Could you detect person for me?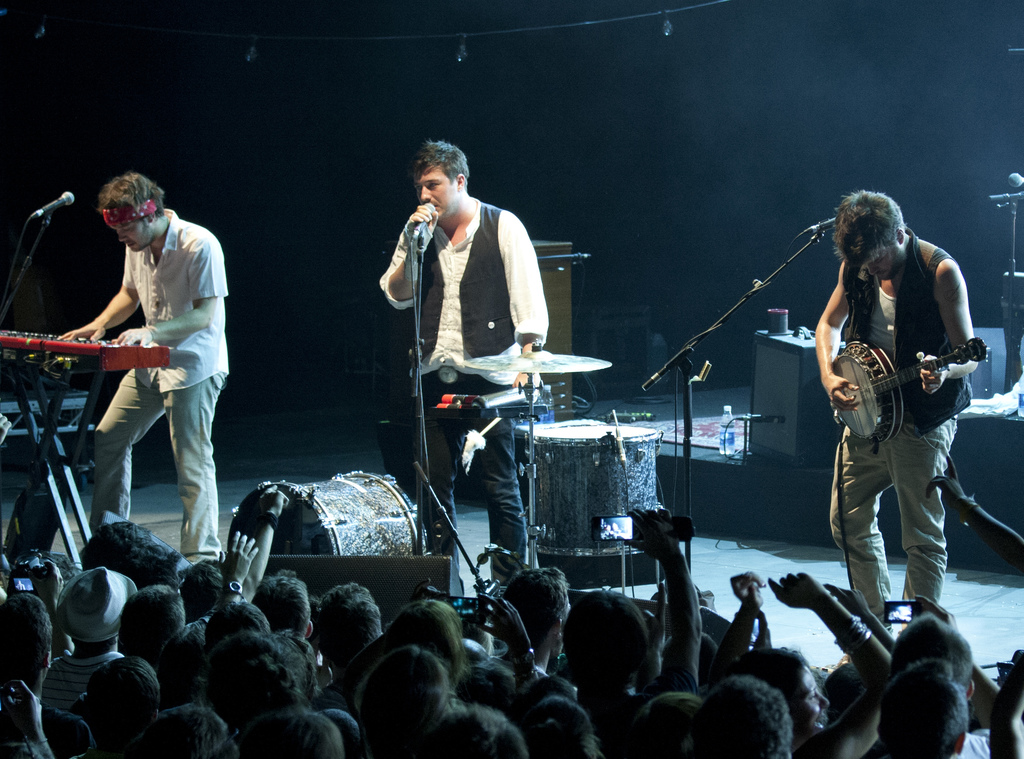
Detection result: (0, 548, 79, 648).
